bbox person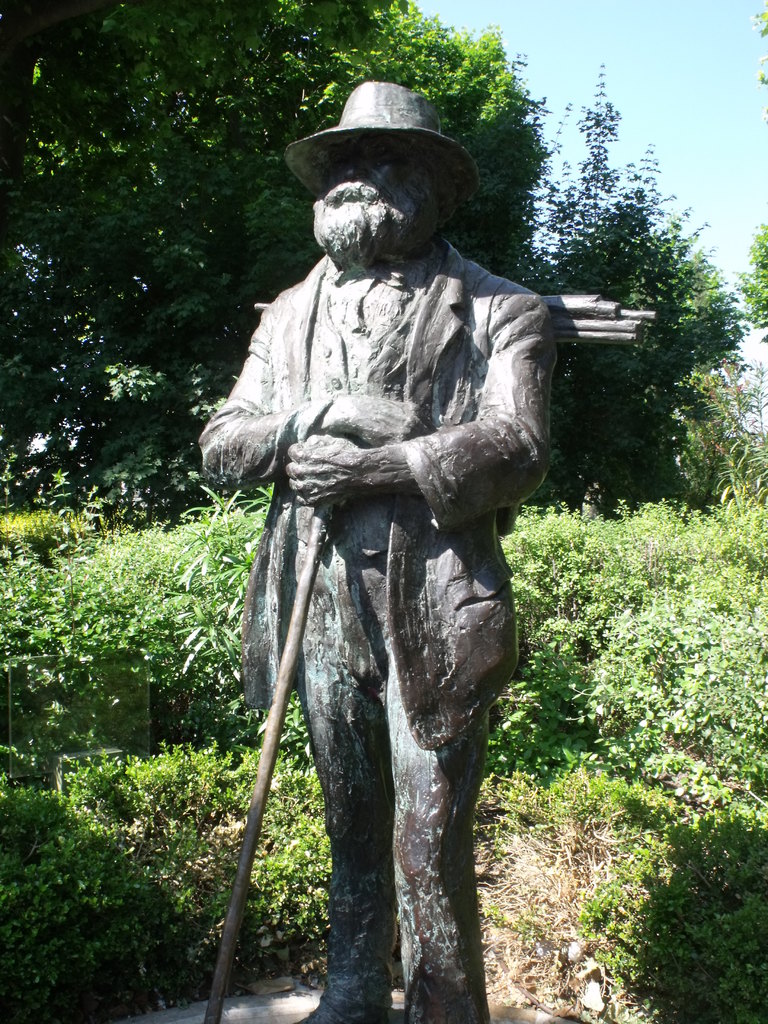
(left=222, top=99, right=610, bottom=1023)
